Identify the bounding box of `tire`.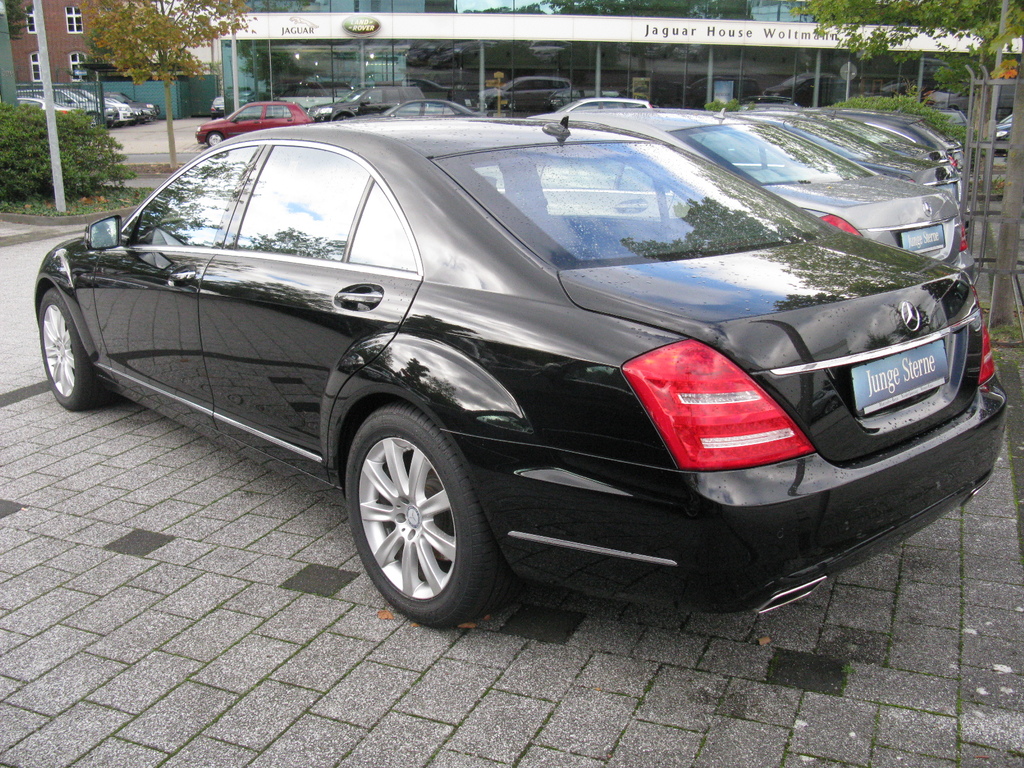
region(205, 127, 221, 146).
